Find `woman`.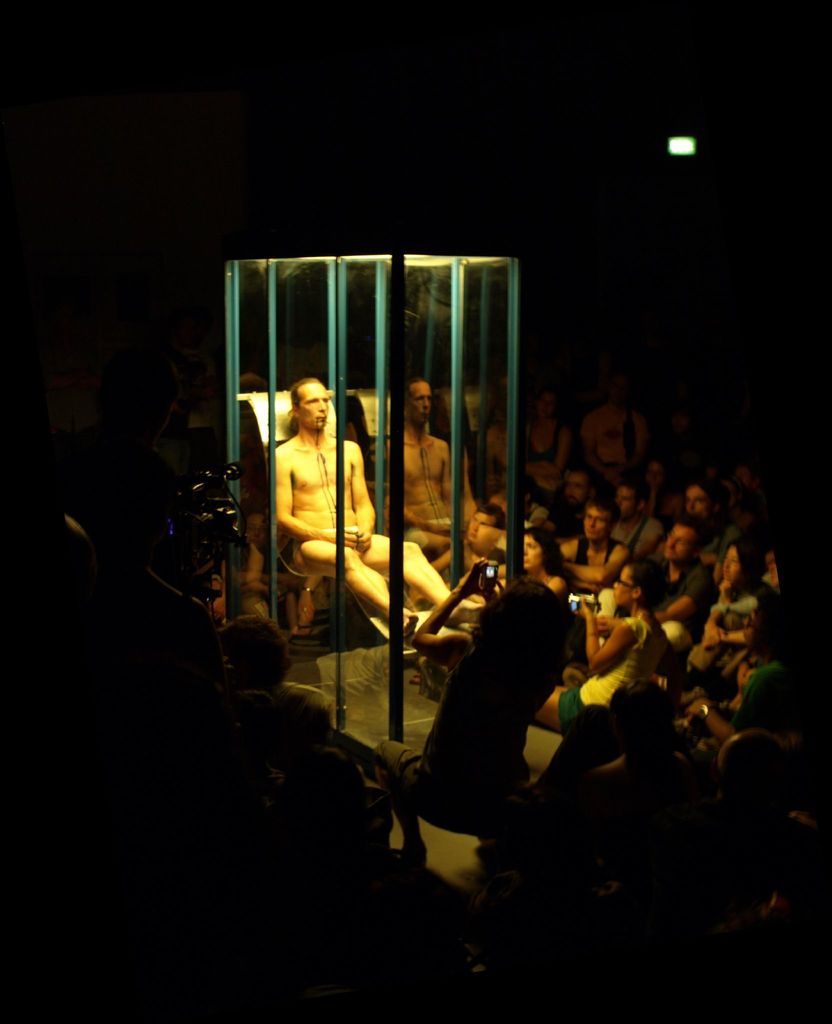
bbox(702, 532, 772, 619).
